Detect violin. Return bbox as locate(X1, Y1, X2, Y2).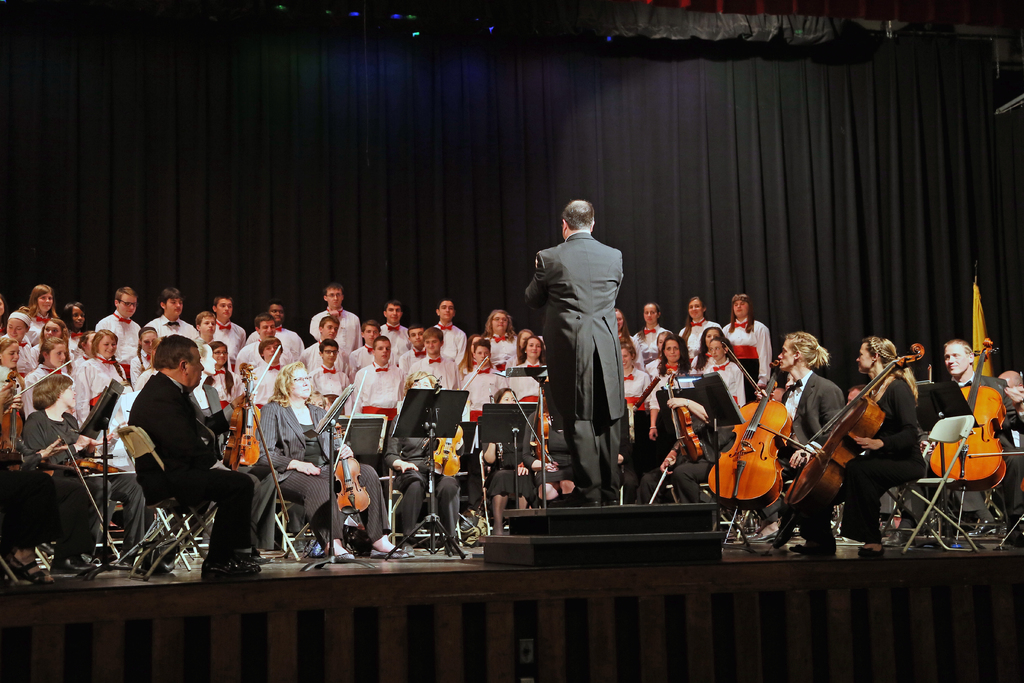
locate(222, 344, 281, 465).
